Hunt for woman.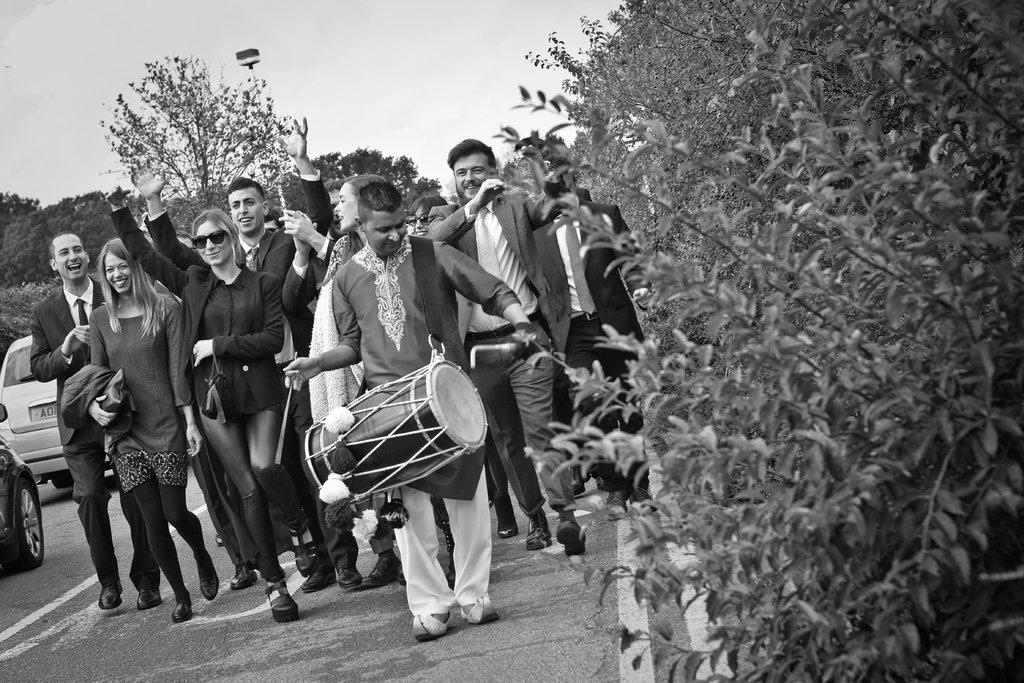
Hunted down at <bbox>279, 161, 397, 554</bbox>.
